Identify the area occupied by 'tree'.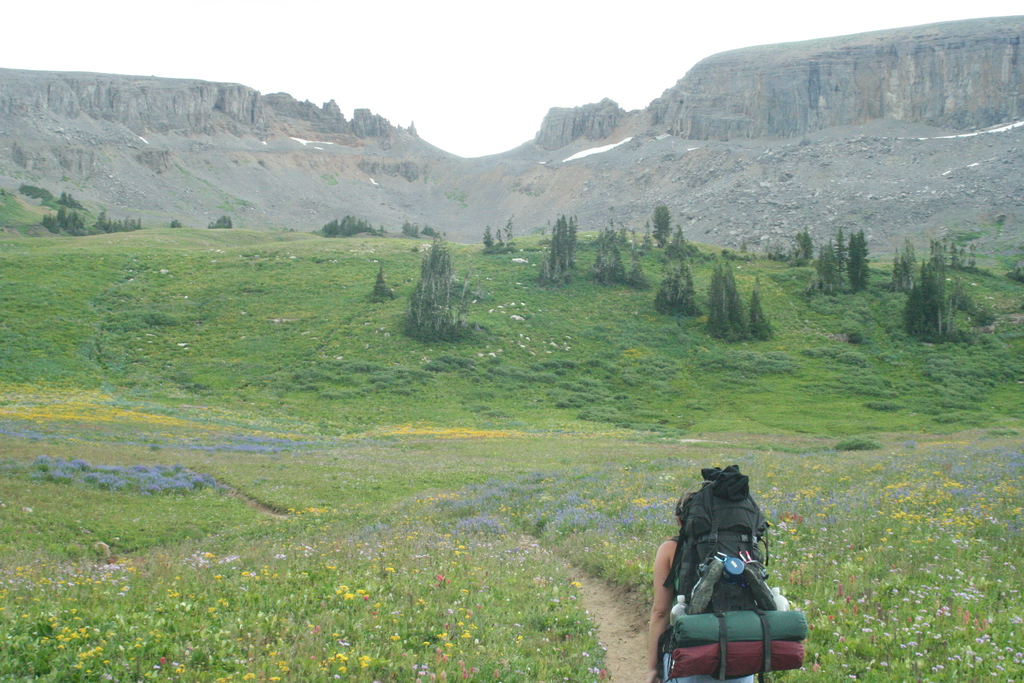
Area: [x1=712, y1=264, x2=743, y2=335].
